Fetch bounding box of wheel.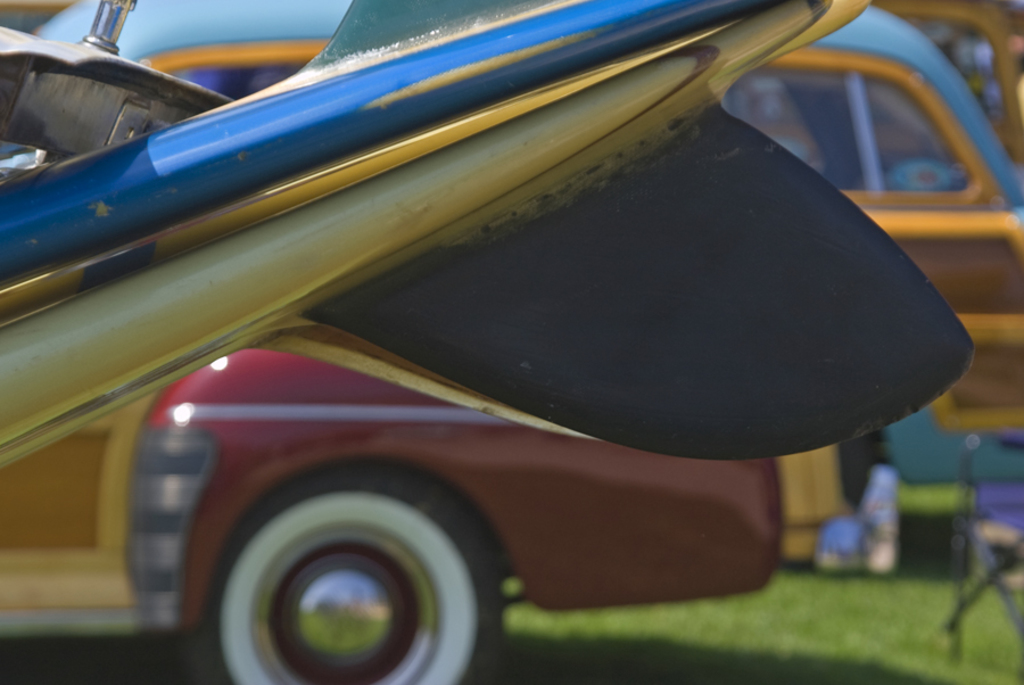
Bbox: 185 467 521 674.
